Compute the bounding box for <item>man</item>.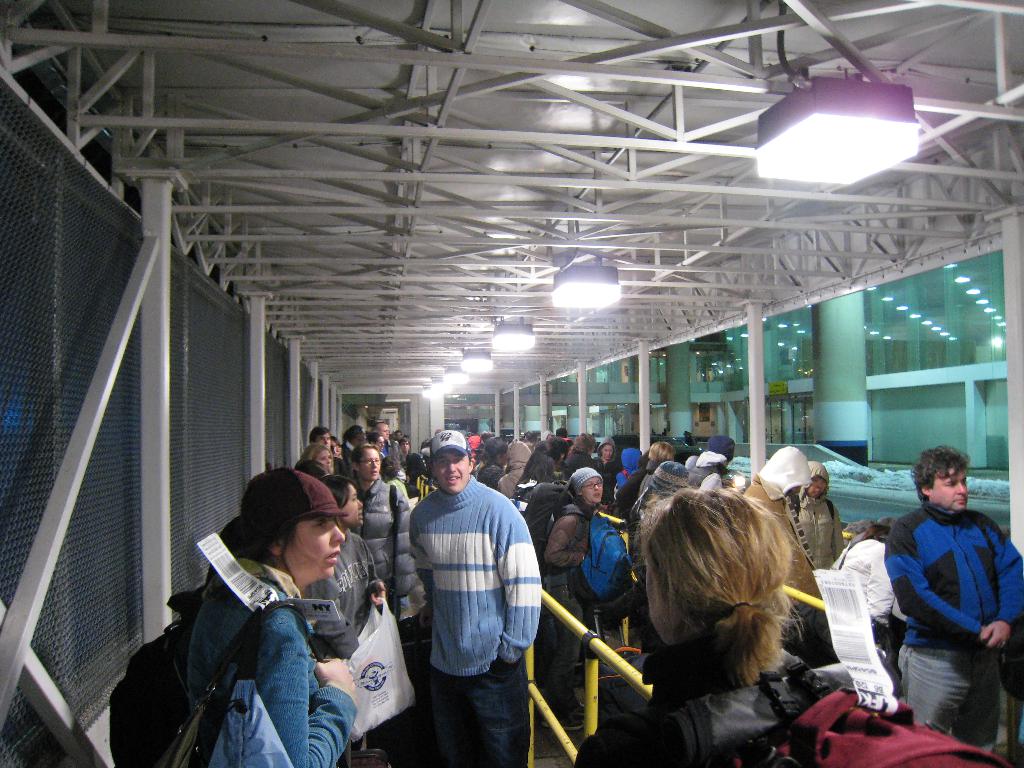
(881, 440, 1023, 754).
